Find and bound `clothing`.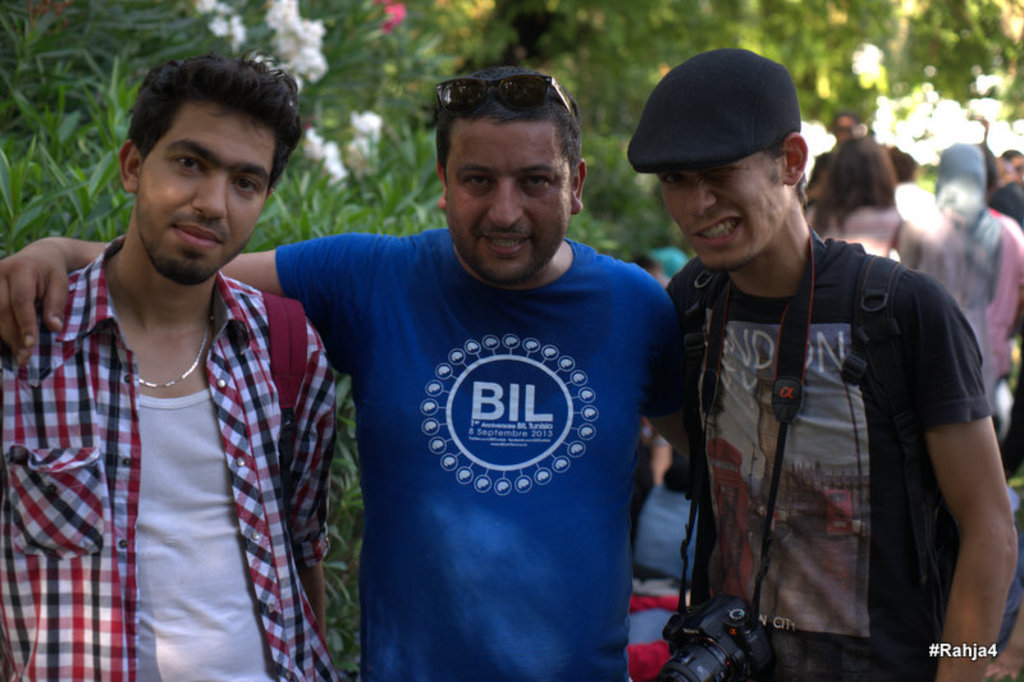
Bound: box=[664, 230, 988, 681].
